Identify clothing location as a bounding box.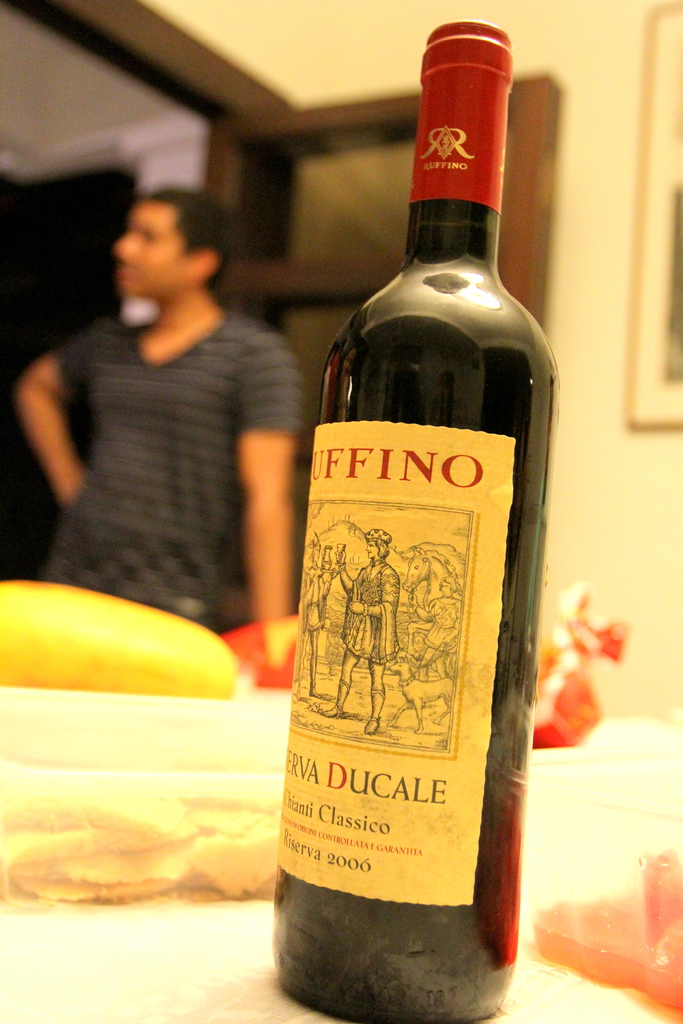
region(343, 560, 397, 665).
